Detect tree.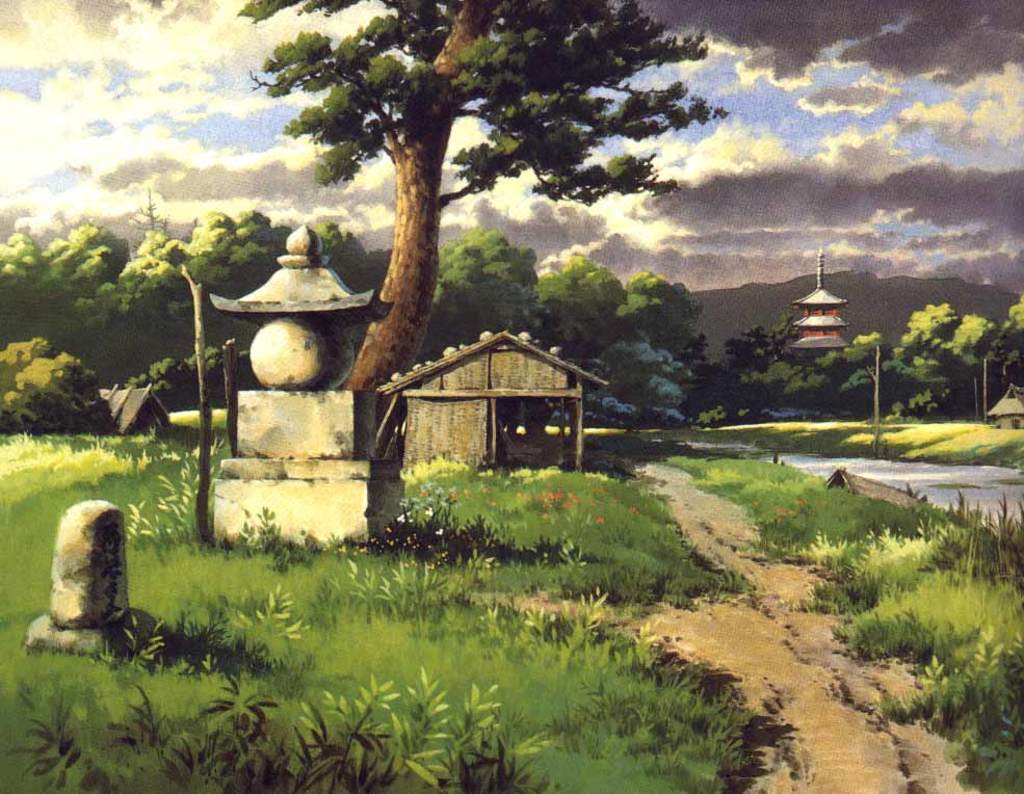
Detected at detection(0, 211, 141, 383).
